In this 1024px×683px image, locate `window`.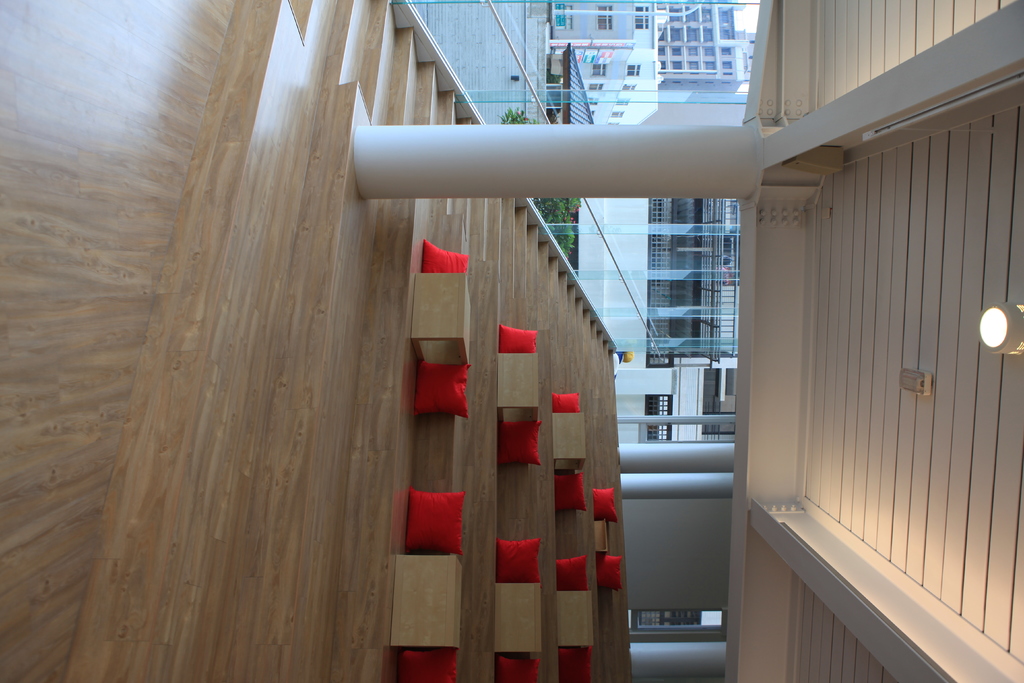
Bounding box: (x1=585, y1=97, x2=597, y2=104).
